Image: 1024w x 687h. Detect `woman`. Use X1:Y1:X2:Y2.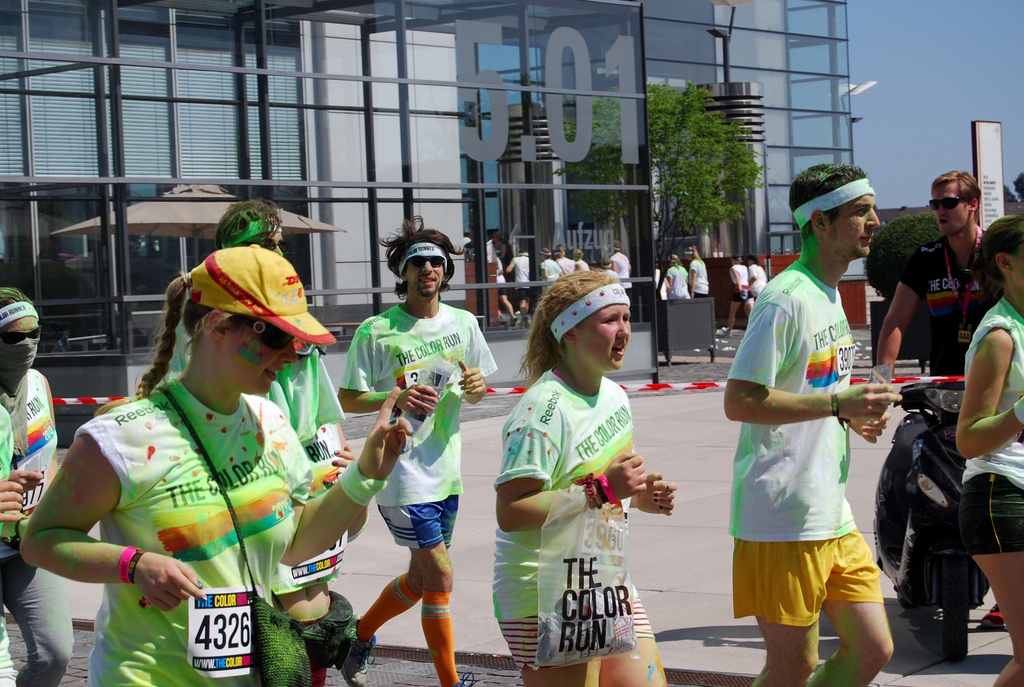
0:288:73:686.
